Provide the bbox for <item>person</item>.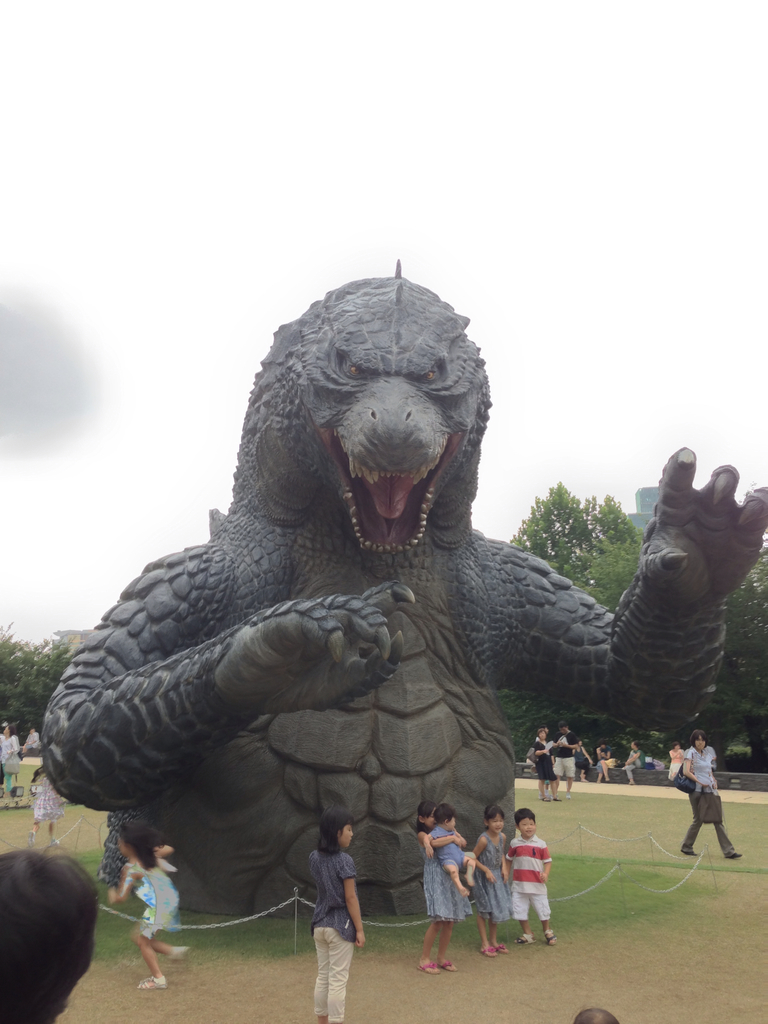
{"left": 0, "top": 853, "right": 98, "bottom": 1023}.
